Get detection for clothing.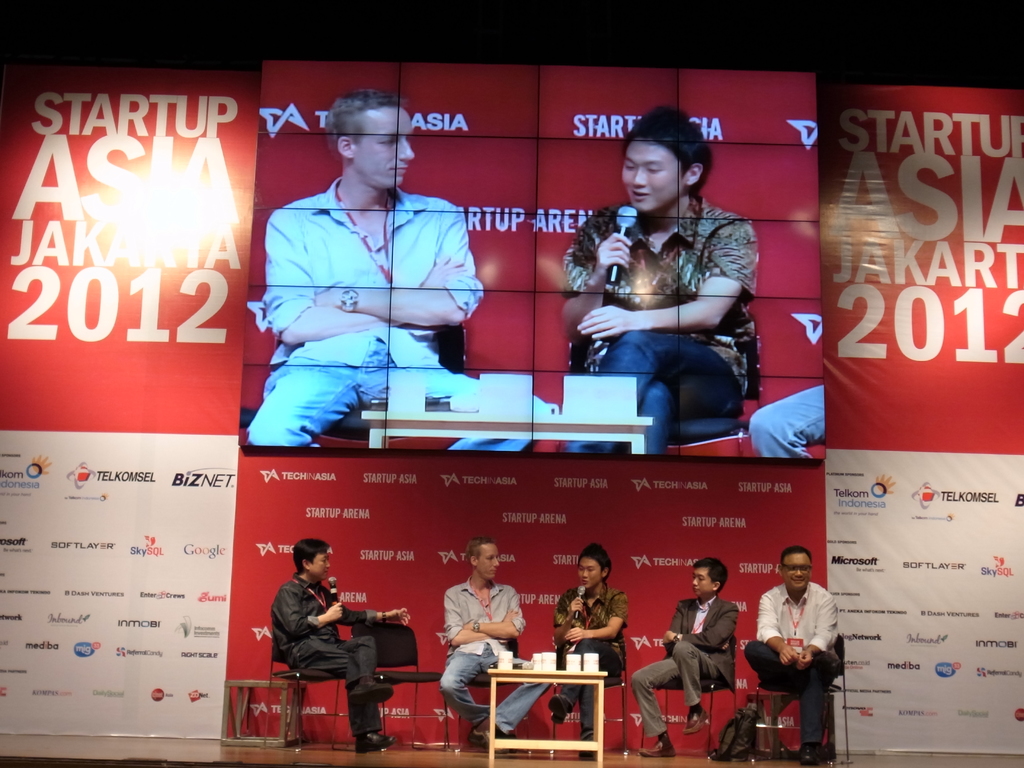
Detection: (257,560,400,724).
